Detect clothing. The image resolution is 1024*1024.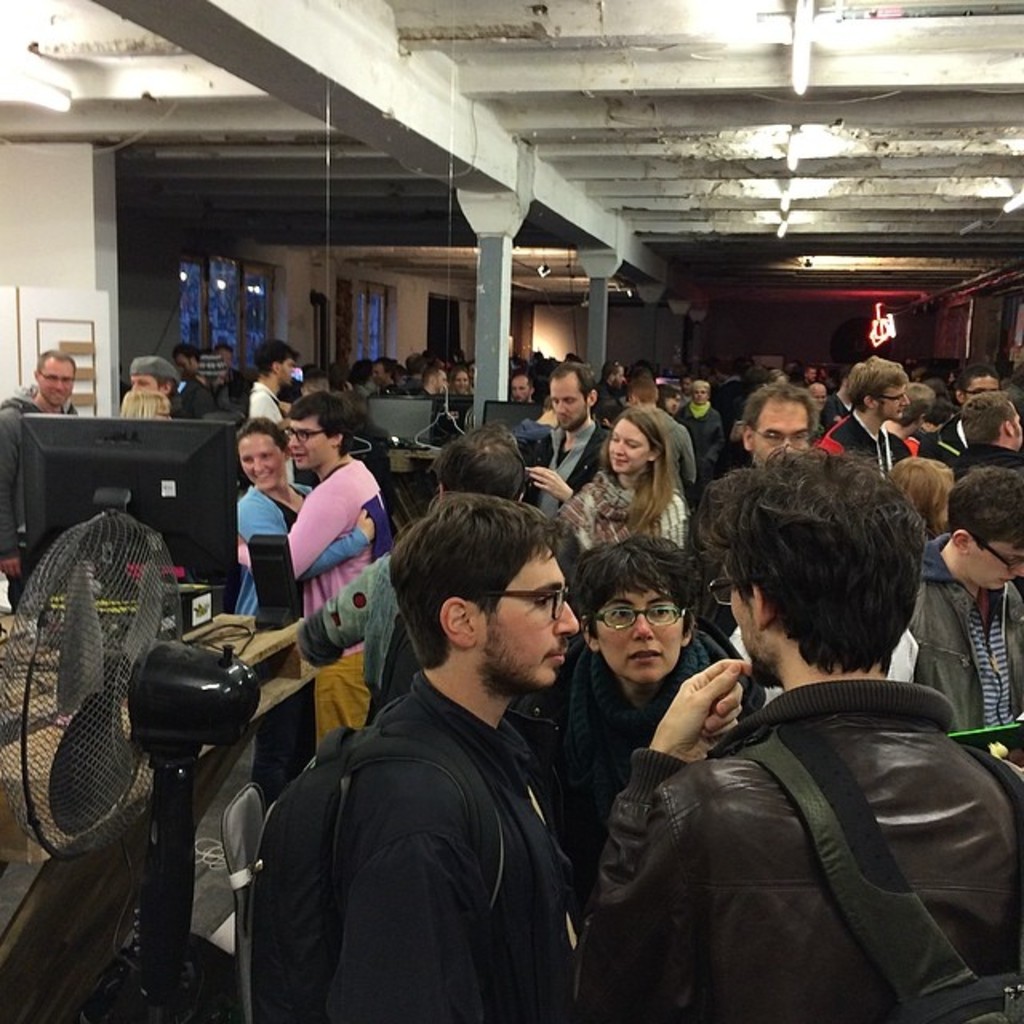
crop(714, 376, 733, 445).
